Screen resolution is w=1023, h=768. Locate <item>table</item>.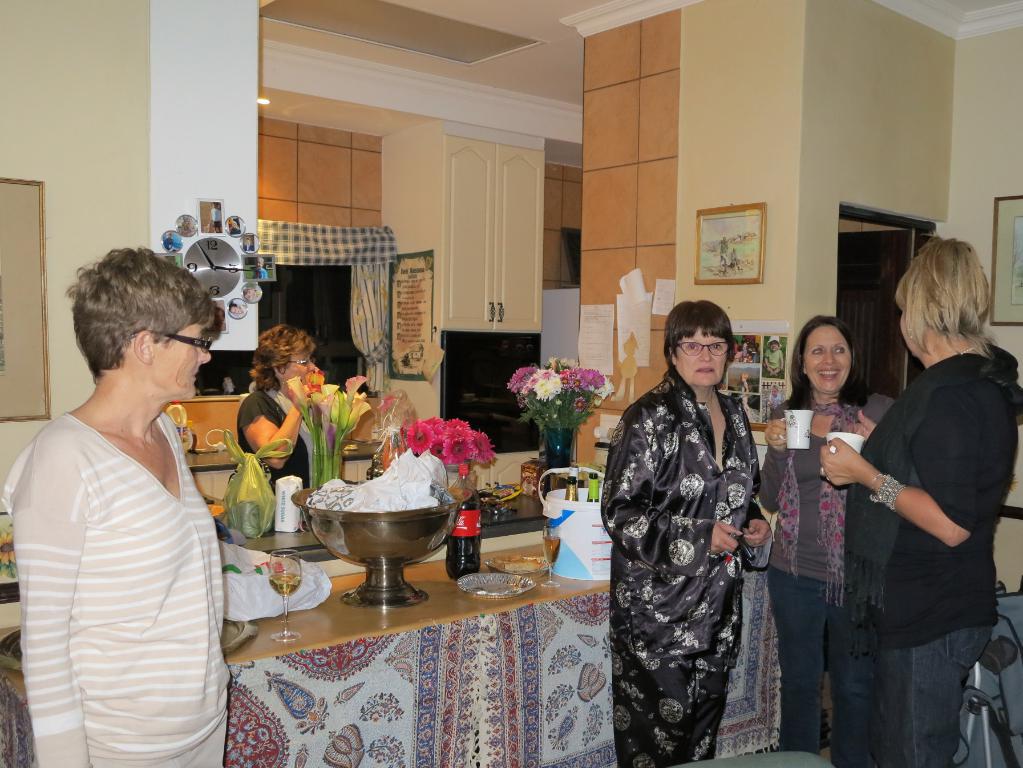
box=[0, 540, 783, 767].
